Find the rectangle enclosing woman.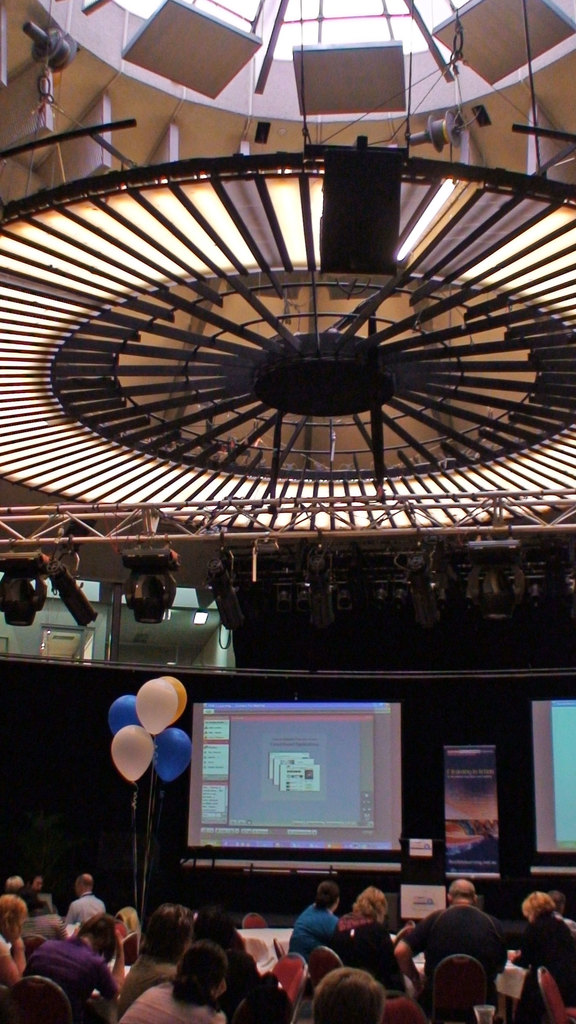
locate(509, 892, 575, 1023).
